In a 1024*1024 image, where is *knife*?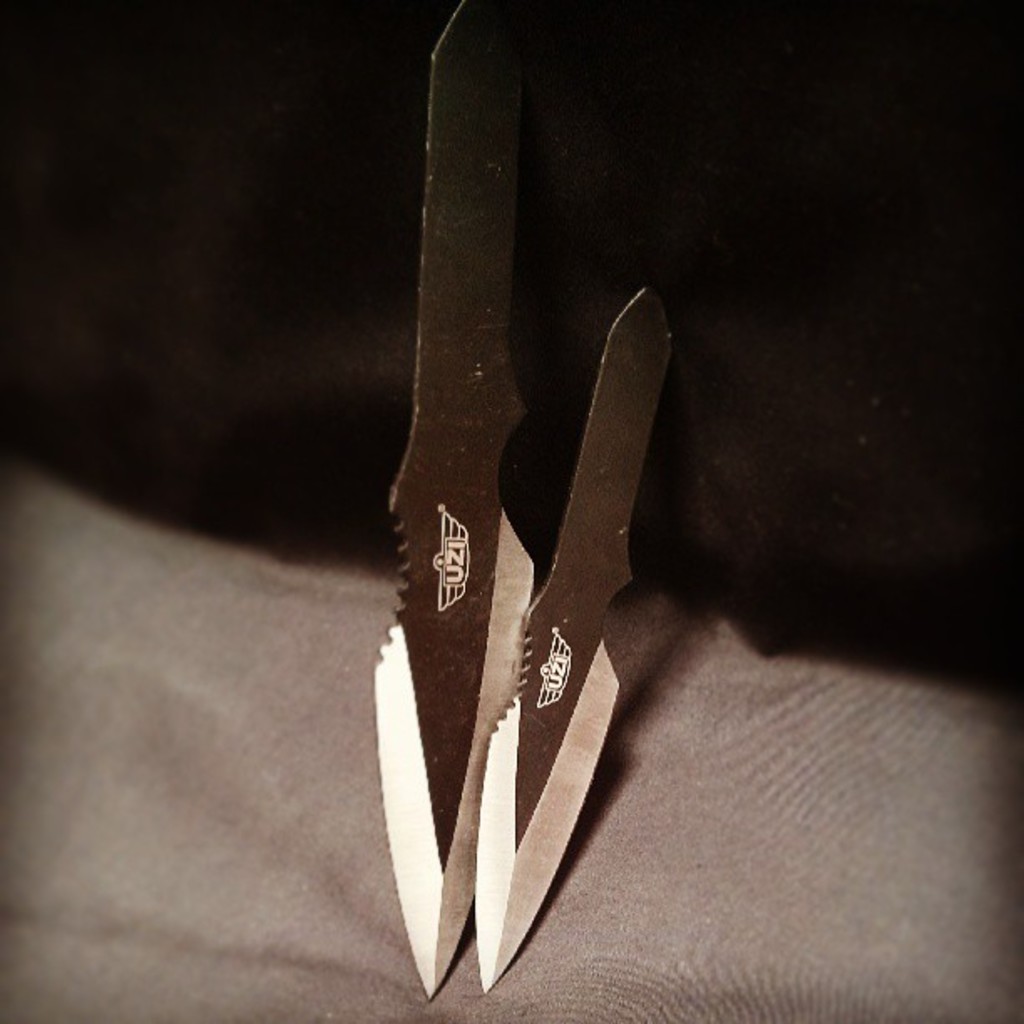
(x1=365, y1=2, x2=542, y2=1006).
